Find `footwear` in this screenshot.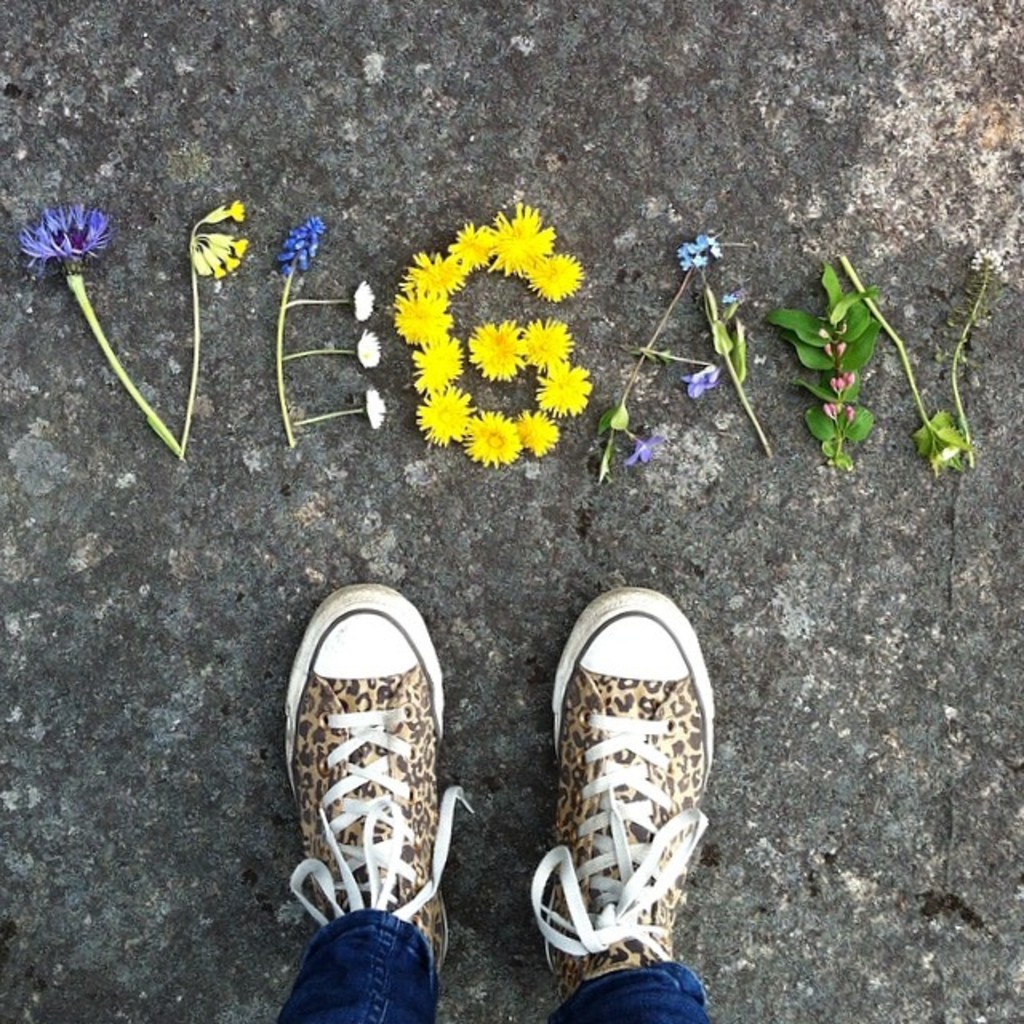
The bounding box for `footwear` is region(275, 576, 472, 1023).
